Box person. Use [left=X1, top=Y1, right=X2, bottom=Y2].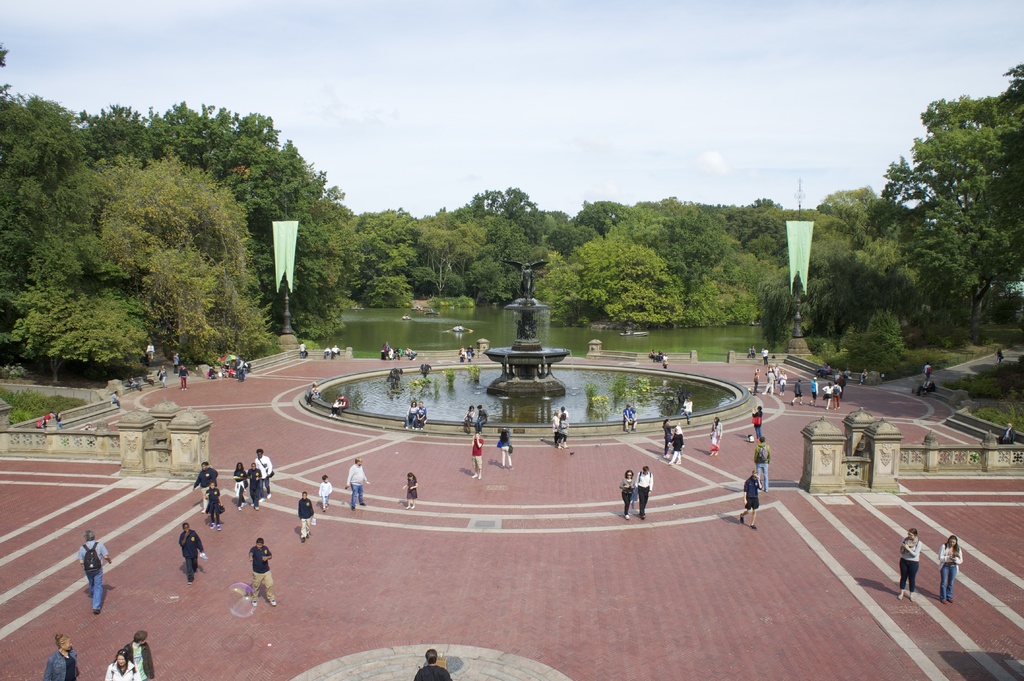
[left=899, top=527, right=922, bottom=600].
